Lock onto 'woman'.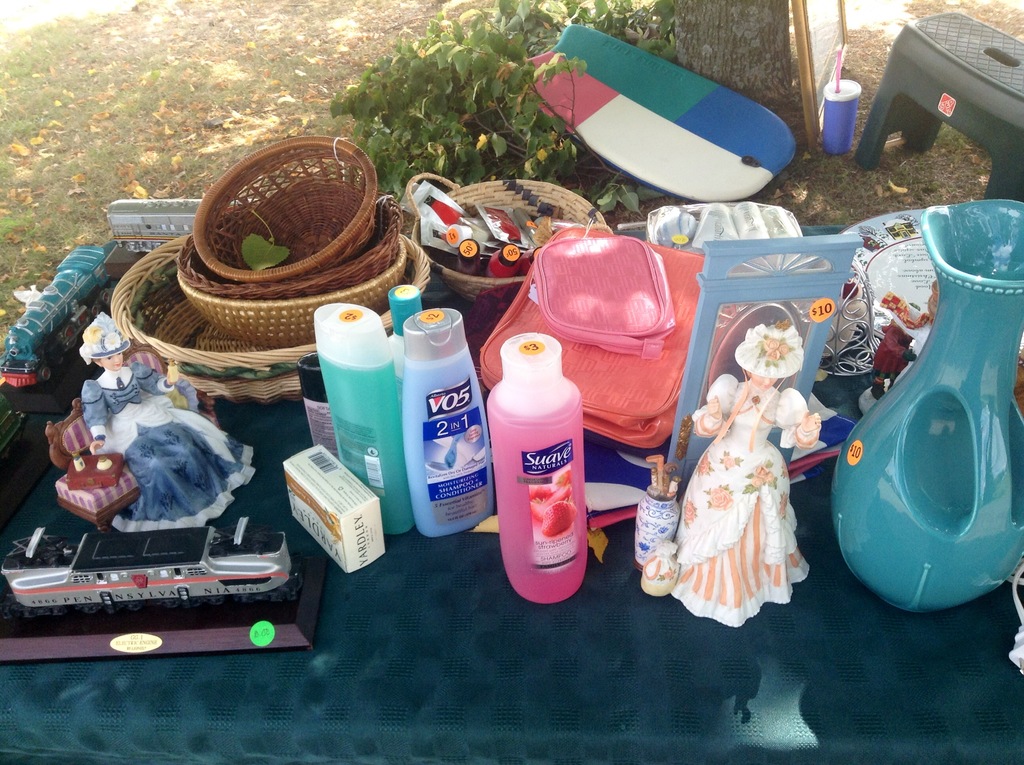
Locked: box(88, 353, 254, 529).
